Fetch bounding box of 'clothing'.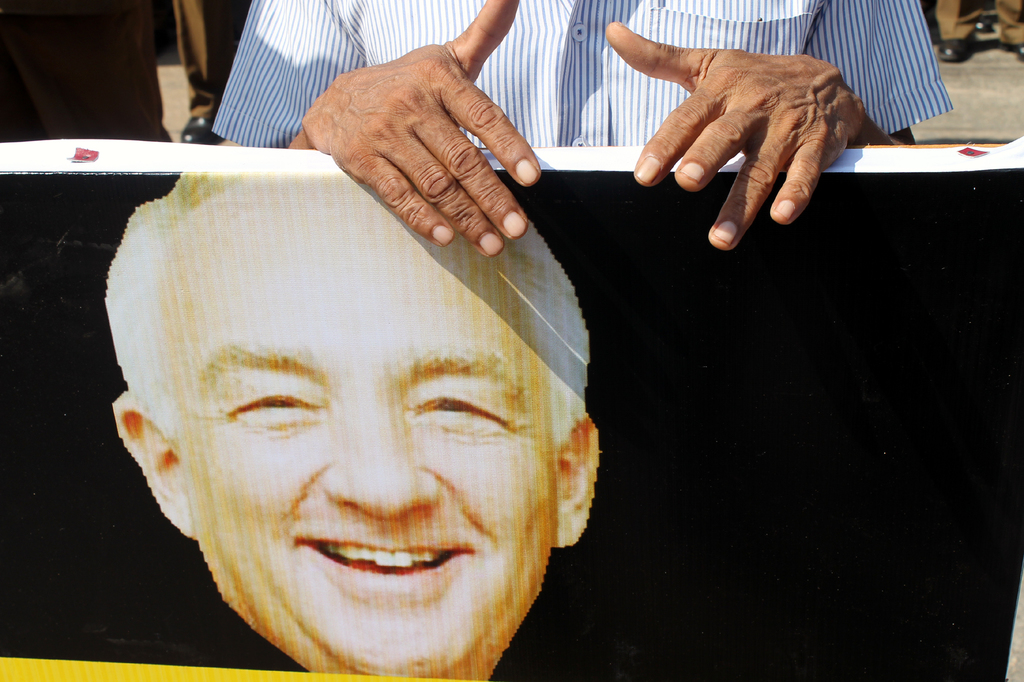
Bbox: 212:0:947:151.
